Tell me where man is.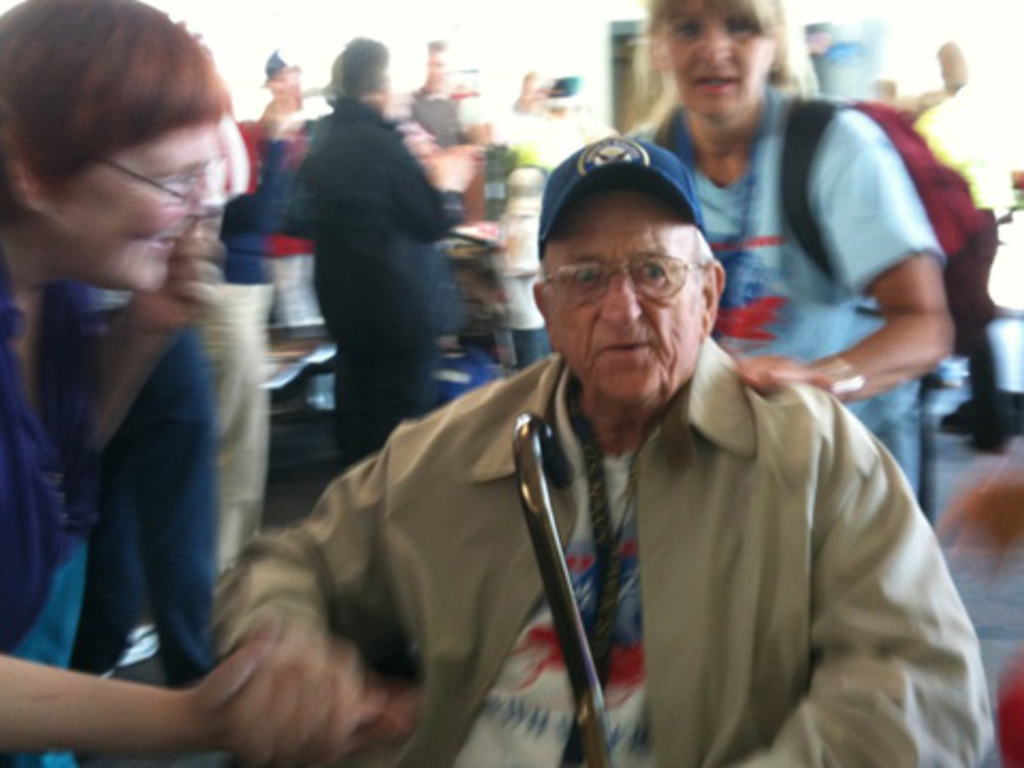
man is at (x1=403, y1=36, x2=465, y2=145).
